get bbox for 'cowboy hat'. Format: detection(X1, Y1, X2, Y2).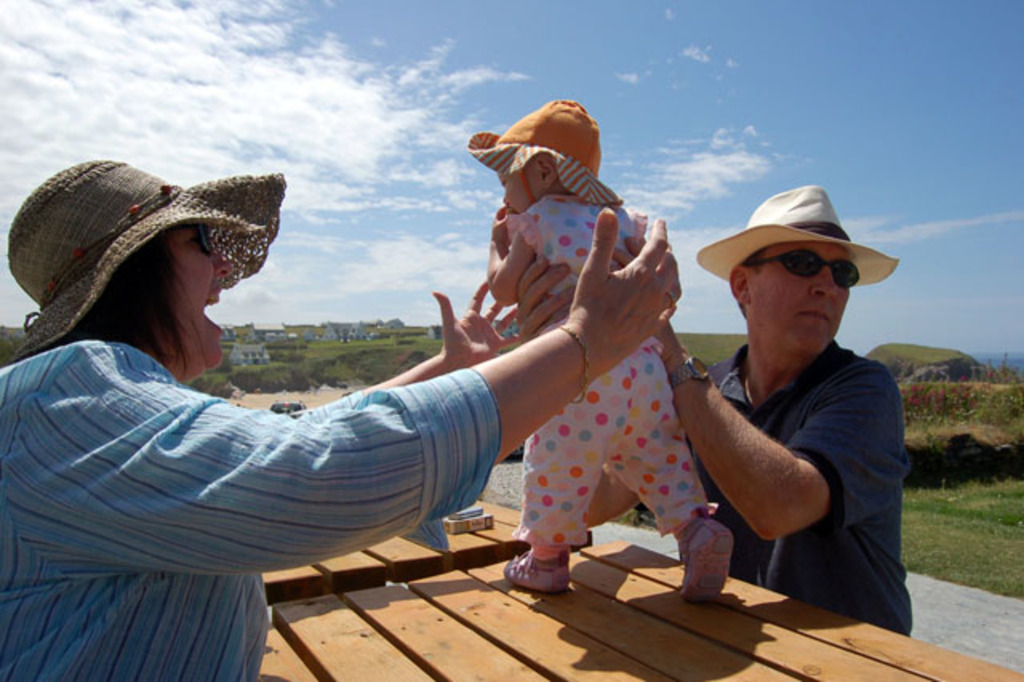
detection(0, 152, 282, 381).
